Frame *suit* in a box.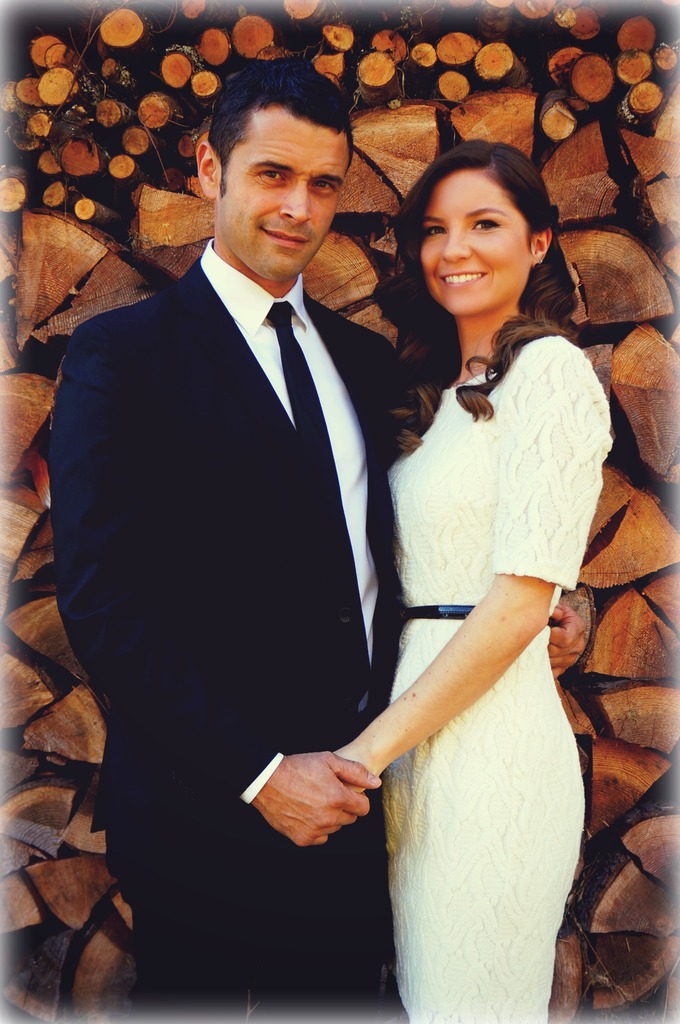
detection(54, 116, 417, 949).
